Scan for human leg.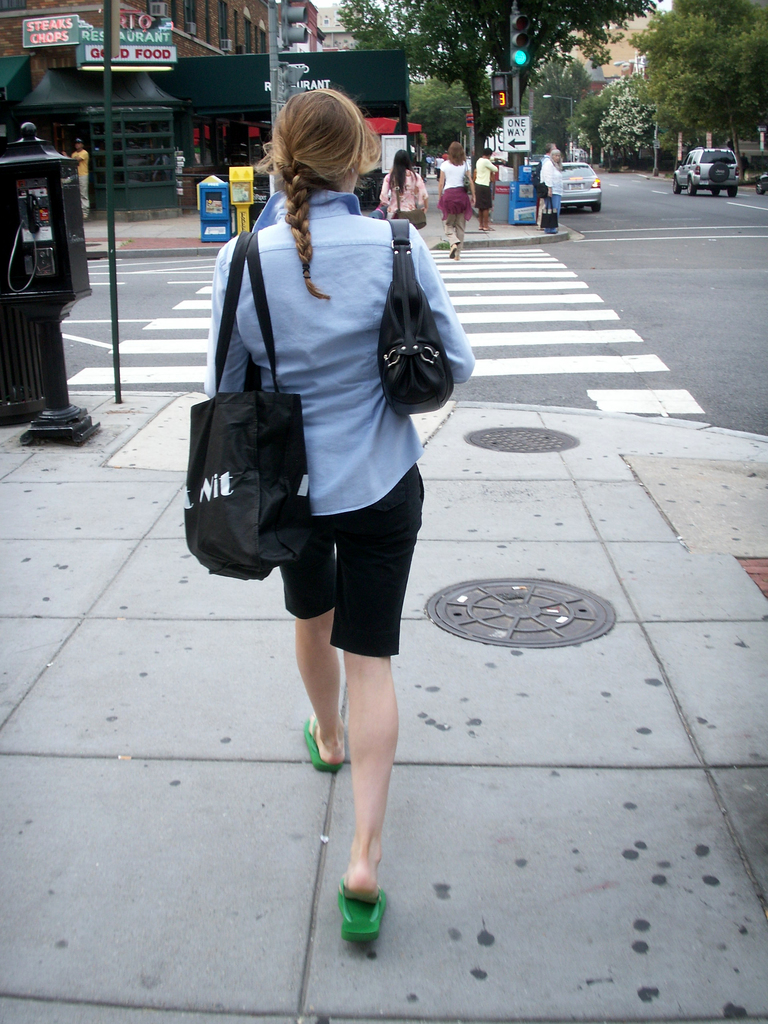
Scan result: select_region(336, 435, 429, 945).
